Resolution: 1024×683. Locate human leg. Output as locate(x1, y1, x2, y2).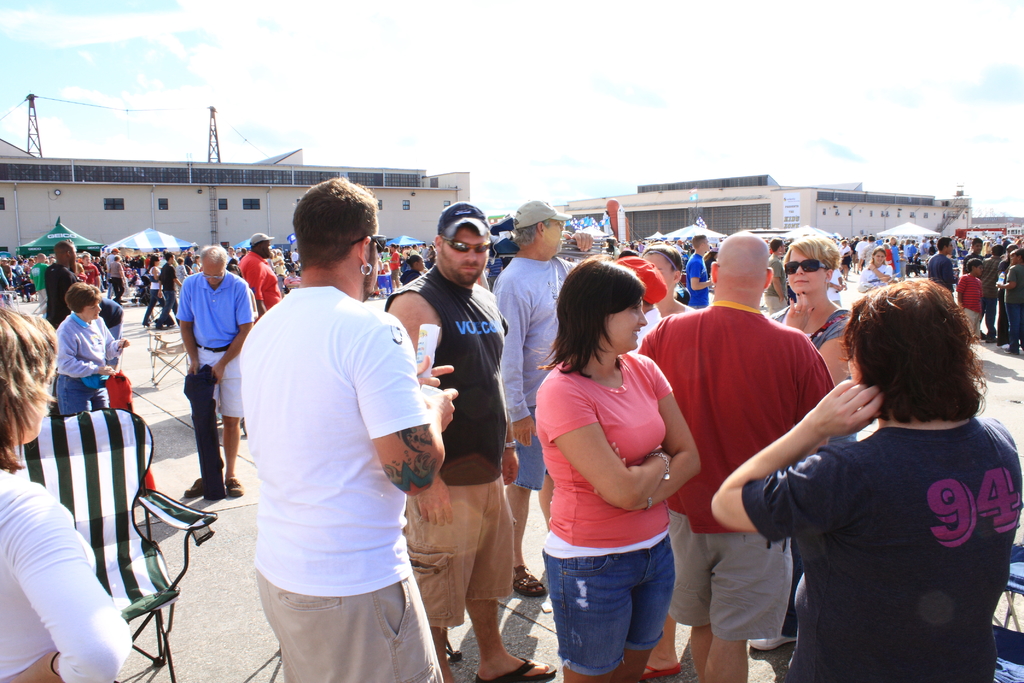
locate(508, 491, 540, 604).
